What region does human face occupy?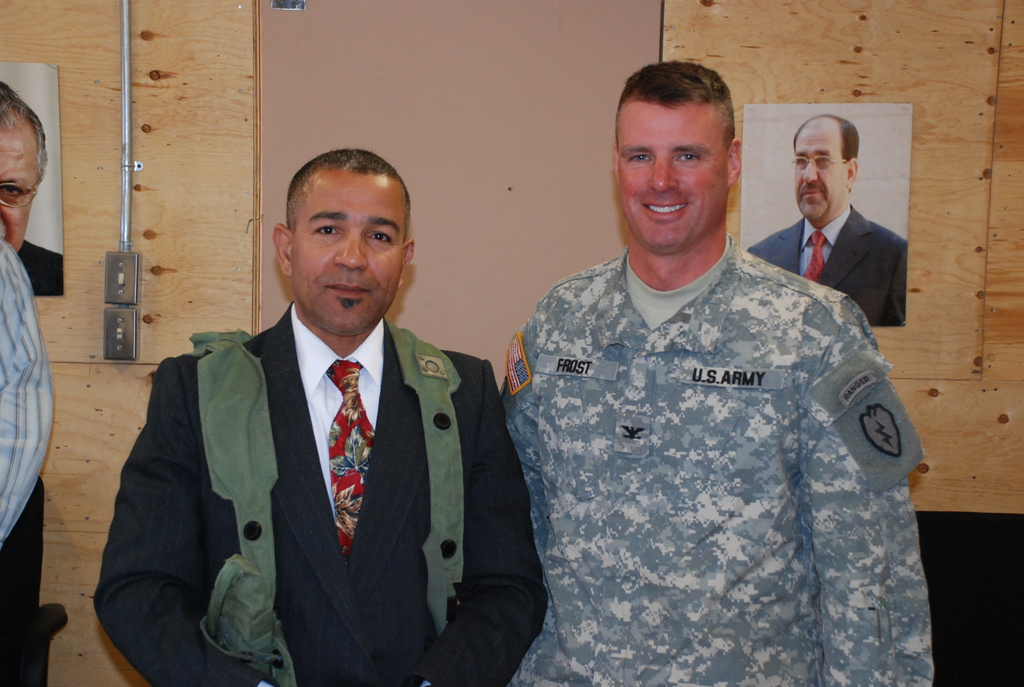
x1=288 y1=168 x2=406 y2=338.
